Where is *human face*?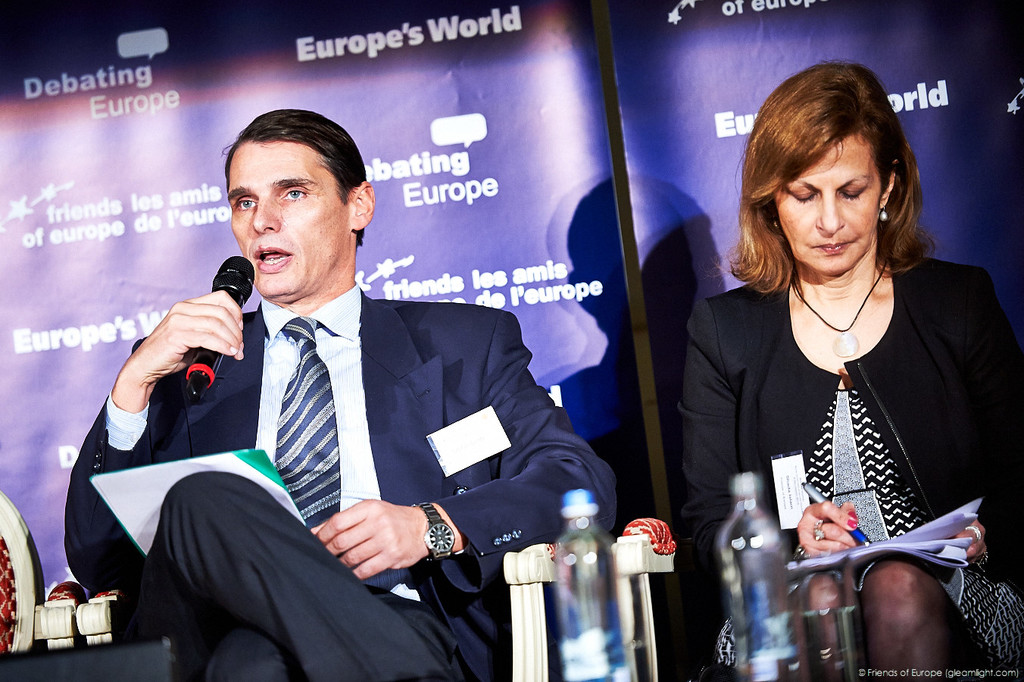
771/135/882/274.
